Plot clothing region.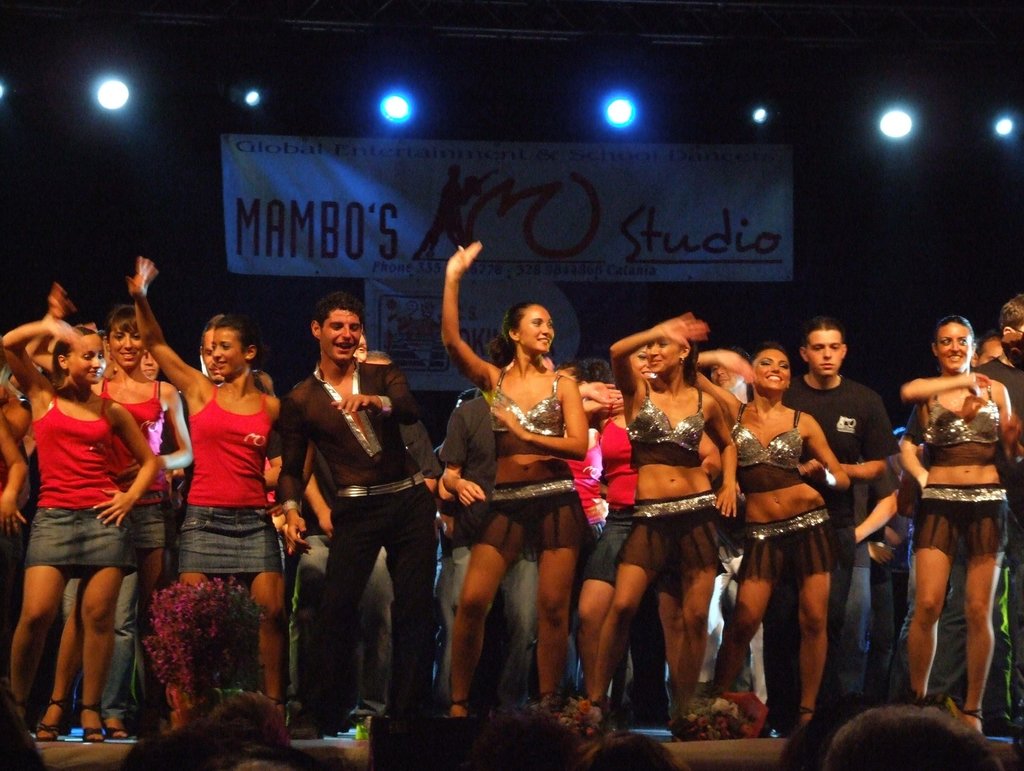
Plotted at 927 392 1011 459.
